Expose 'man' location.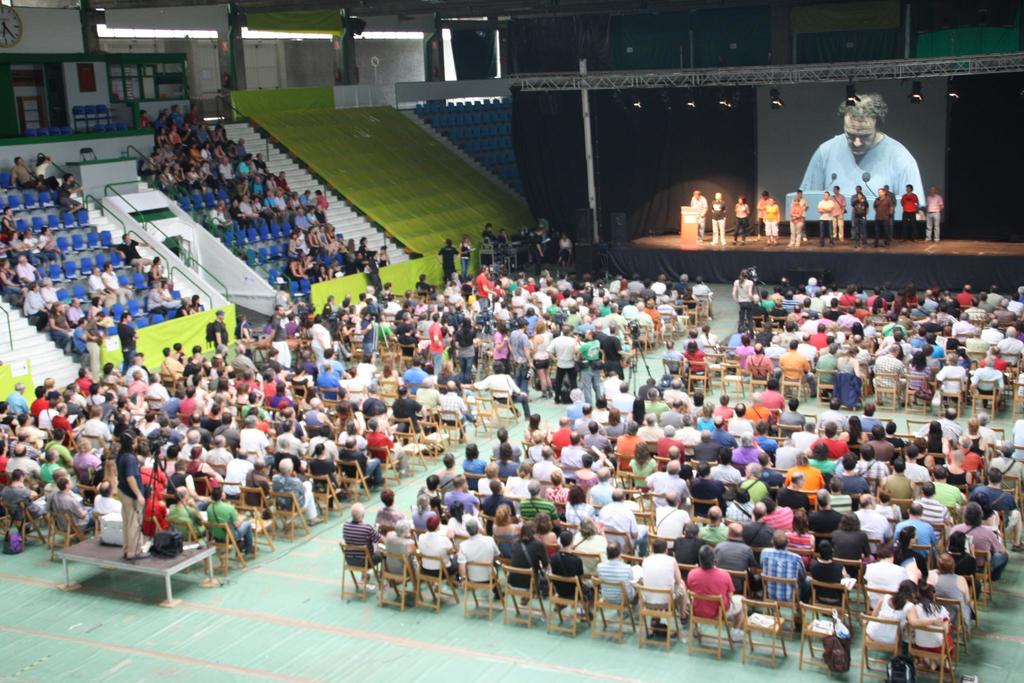
Exposed at [684,188,709,248].
